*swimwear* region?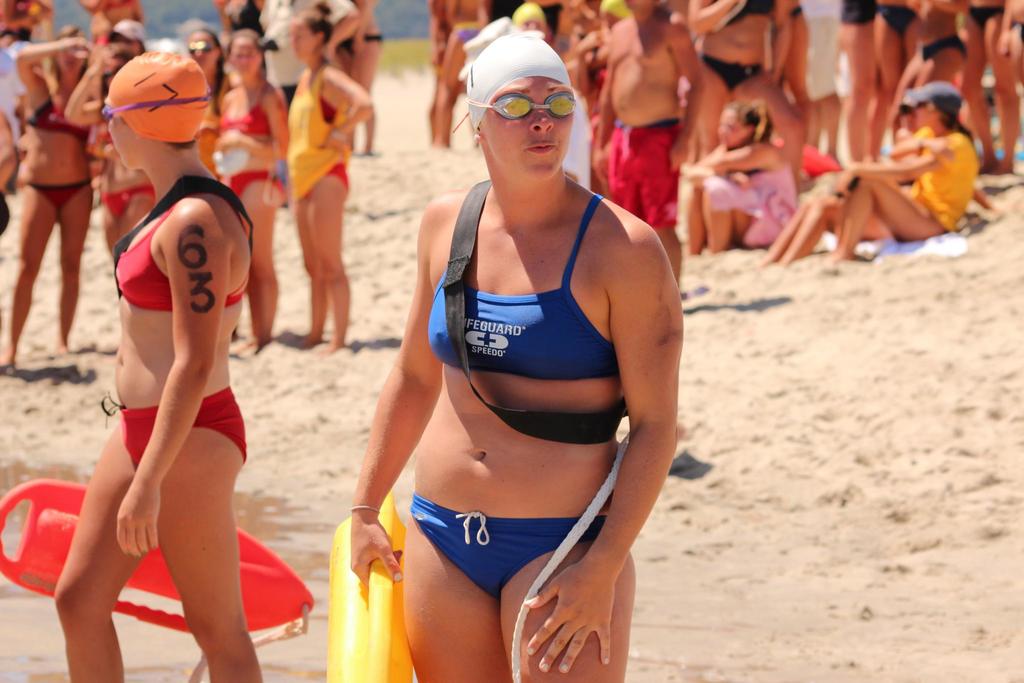
[1004, 17, 1023, 53]
